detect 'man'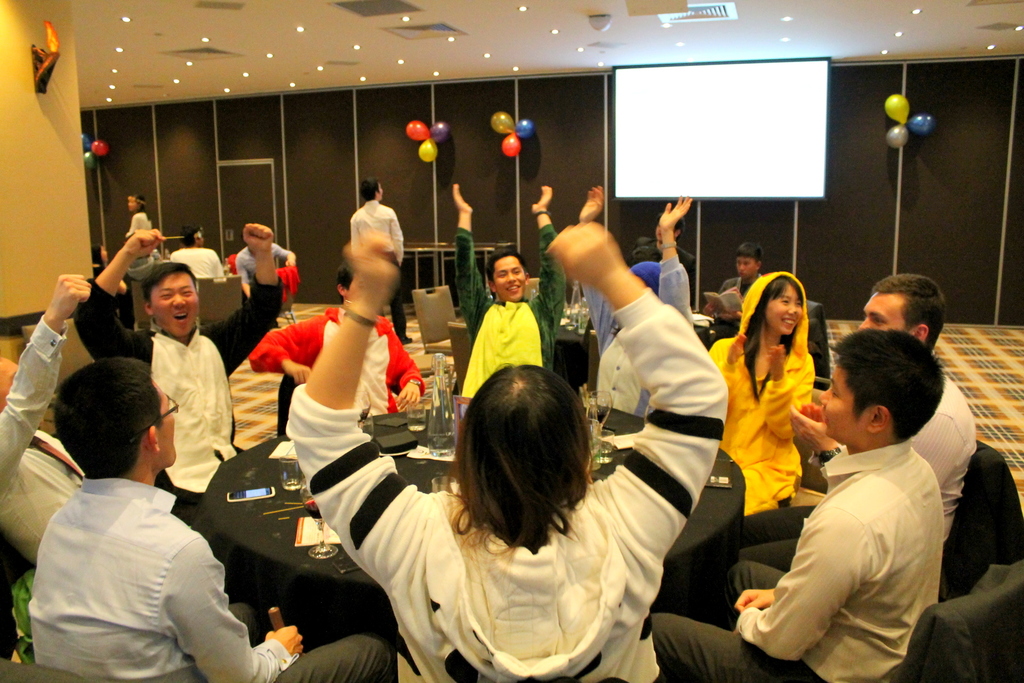
(x1=655, y1=321, x2=945, y2=682)
